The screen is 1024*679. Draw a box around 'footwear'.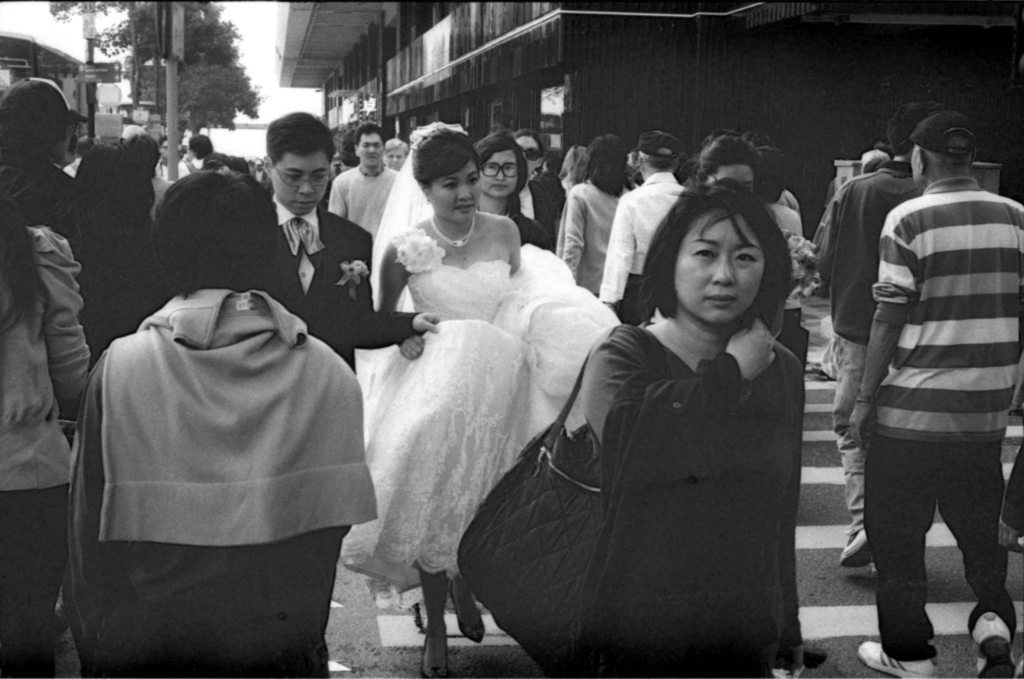
box=[808, 364, 829, 376].
